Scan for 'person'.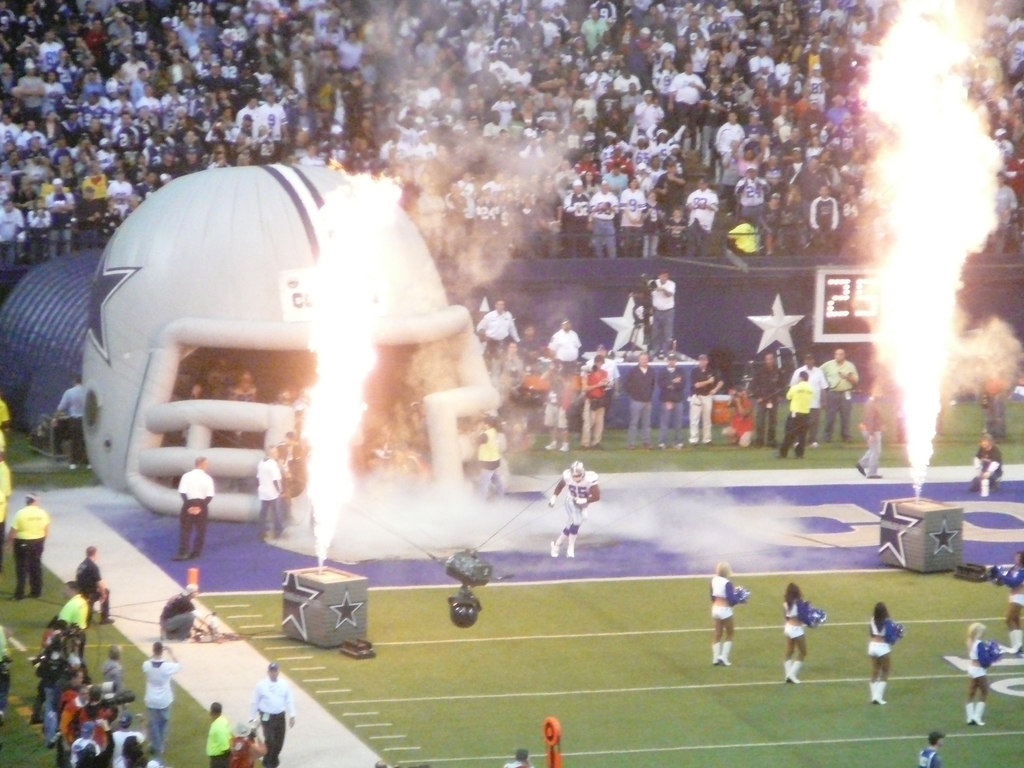
Scan result: l=731, t=163, r=761, b=227.
